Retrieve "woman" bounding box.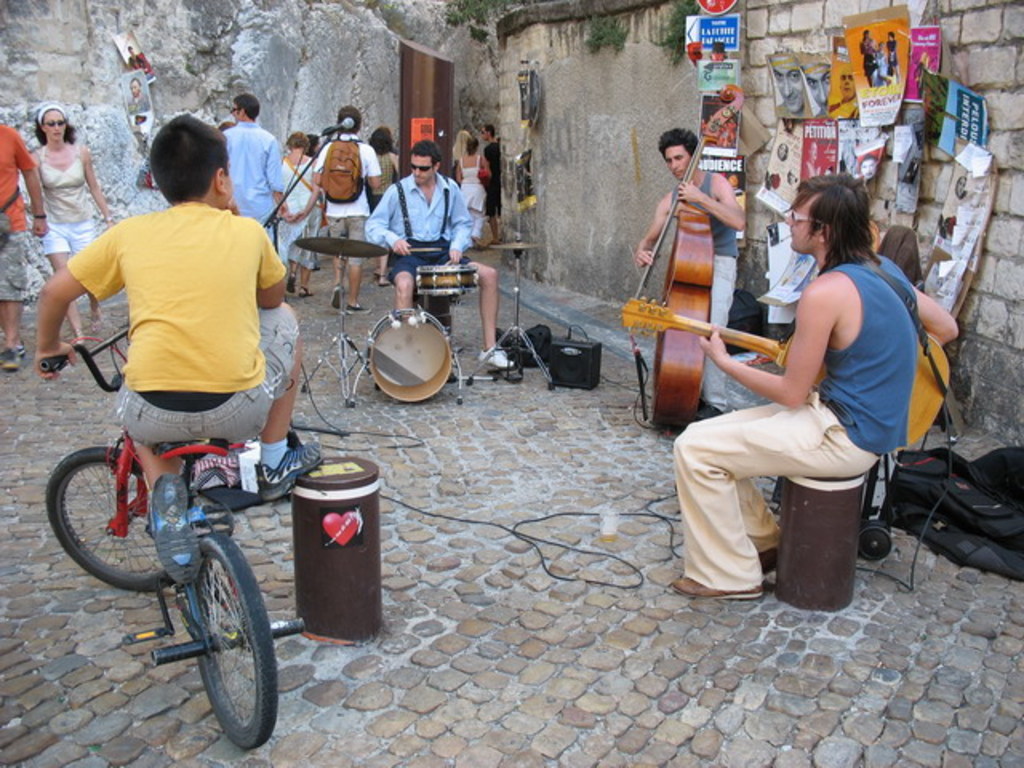
Bounding box: BBox(456, 138, 493, 250).
